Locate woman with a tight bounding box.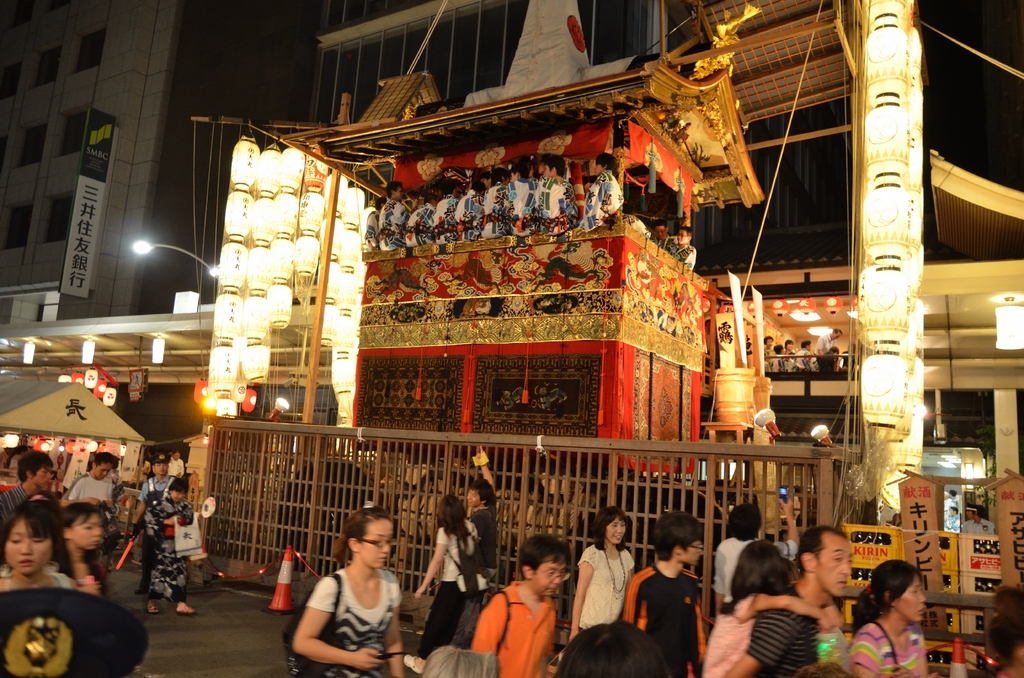
l=847, t=563, r=940, b=677.
